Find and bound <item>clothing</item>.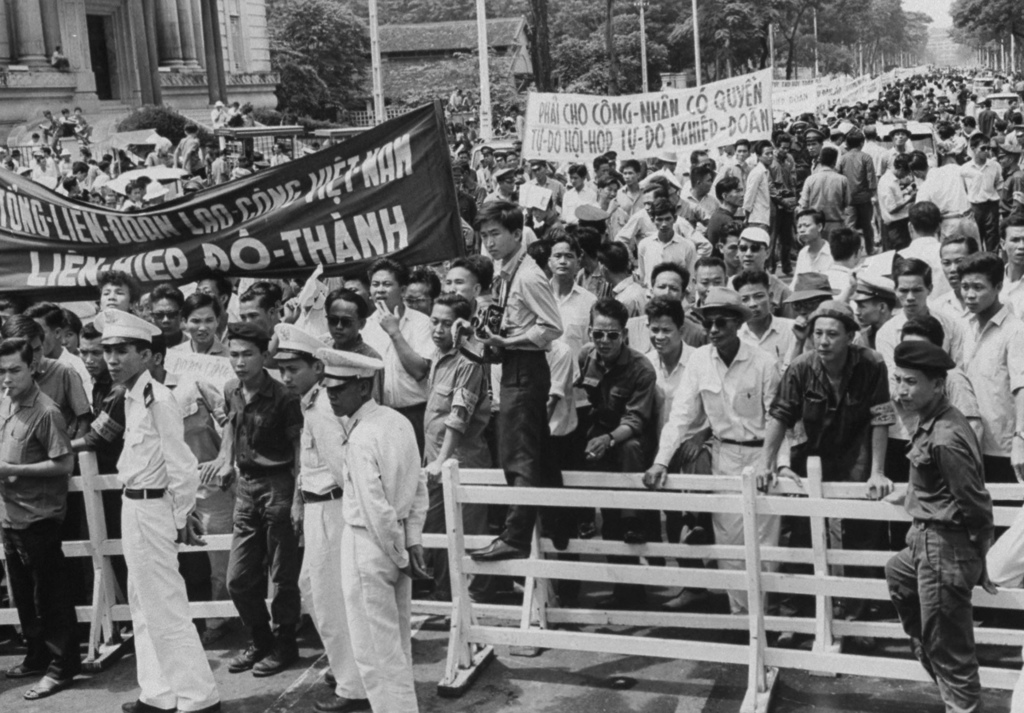
Bound: box(548, 279, 599, 347).
